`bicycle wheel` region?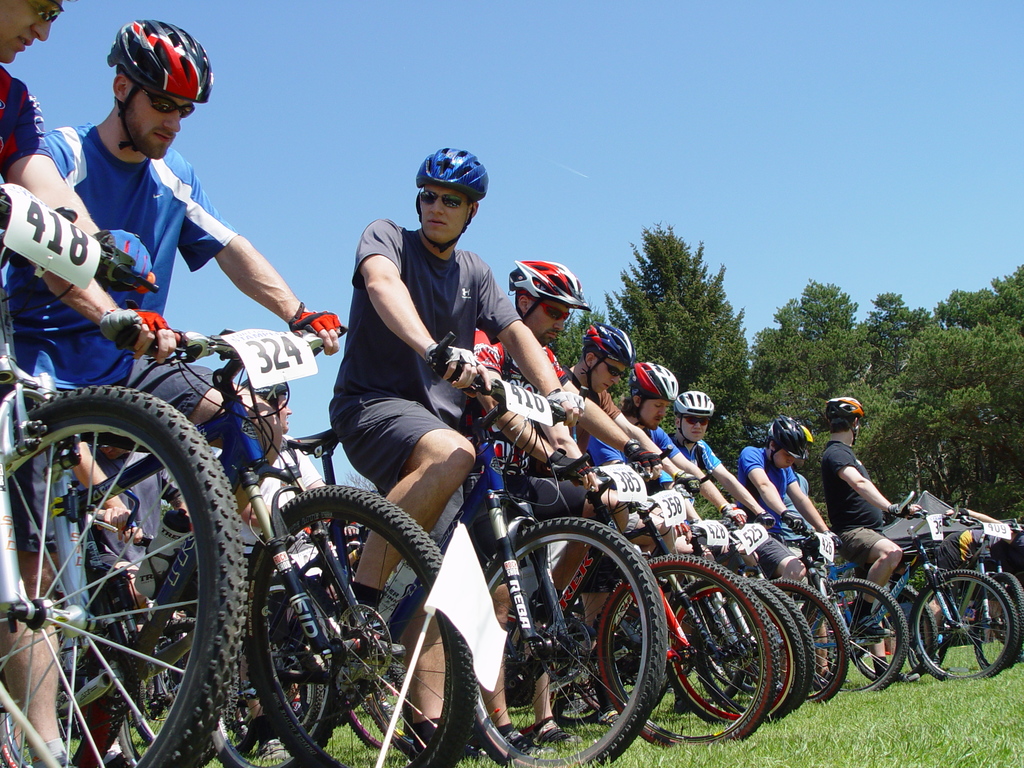
31, 353, 240, 756
